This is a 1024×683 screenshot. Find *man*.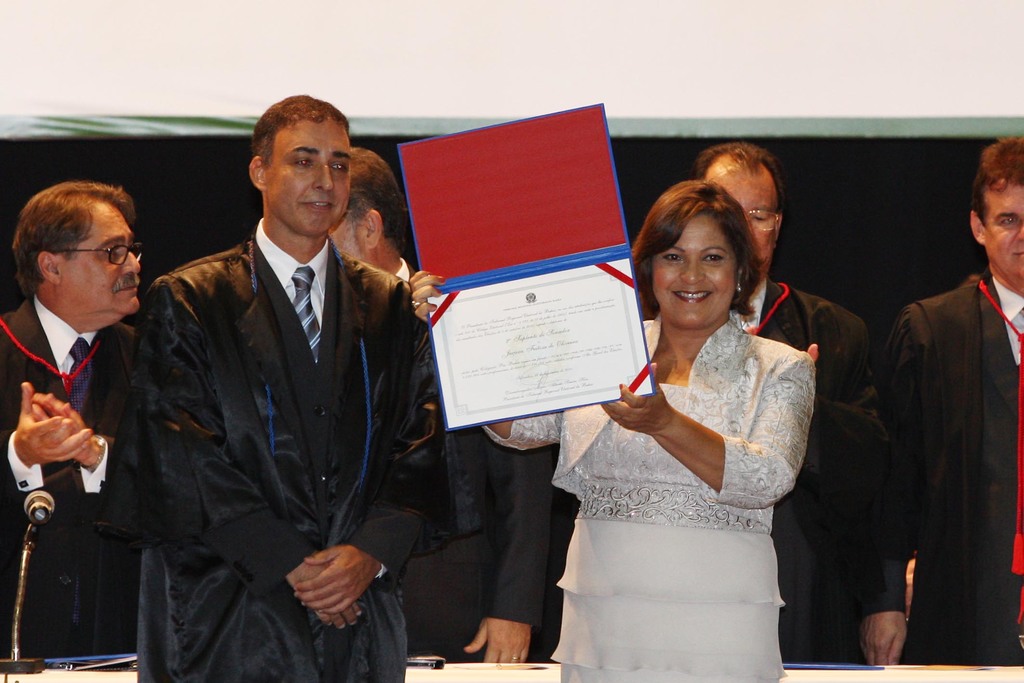
Bounding box: 316:142:545:671.
